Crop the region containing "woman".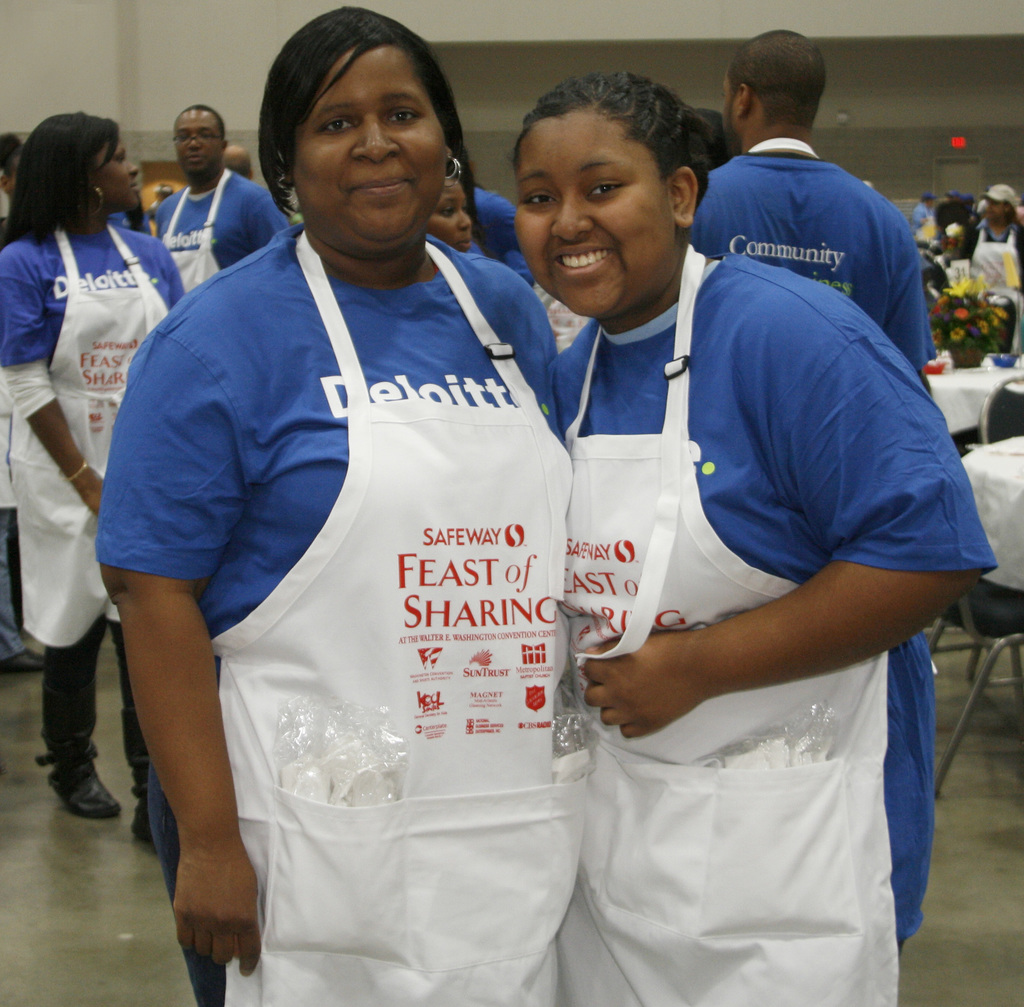
Crop region: BBox(0, 115, 186, 820).
